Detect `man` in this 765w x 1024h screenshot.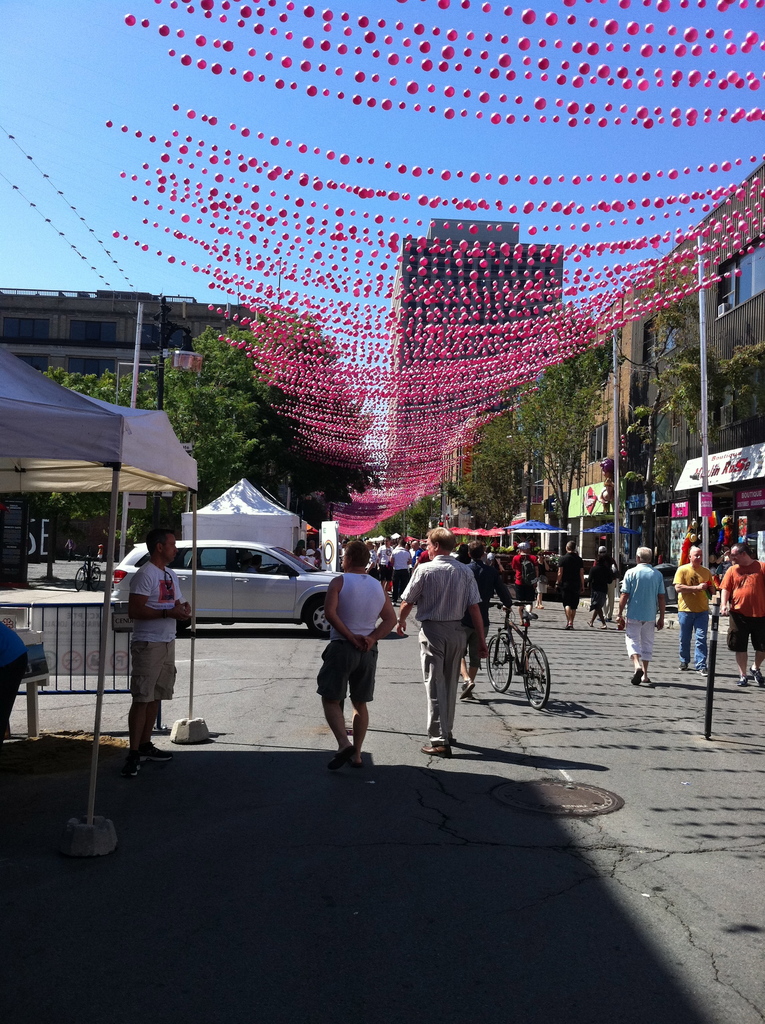
Detection: x1=716, y1=540, x2=764, y2=687.
